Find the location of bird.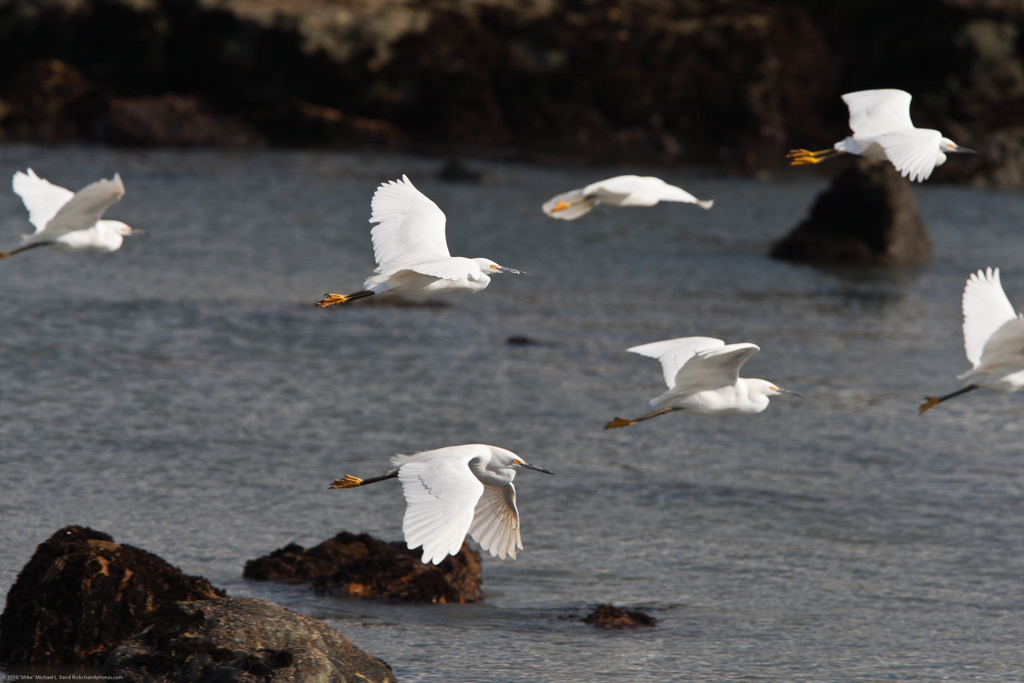
Location: bbox=[335, 441, 564, 584].
